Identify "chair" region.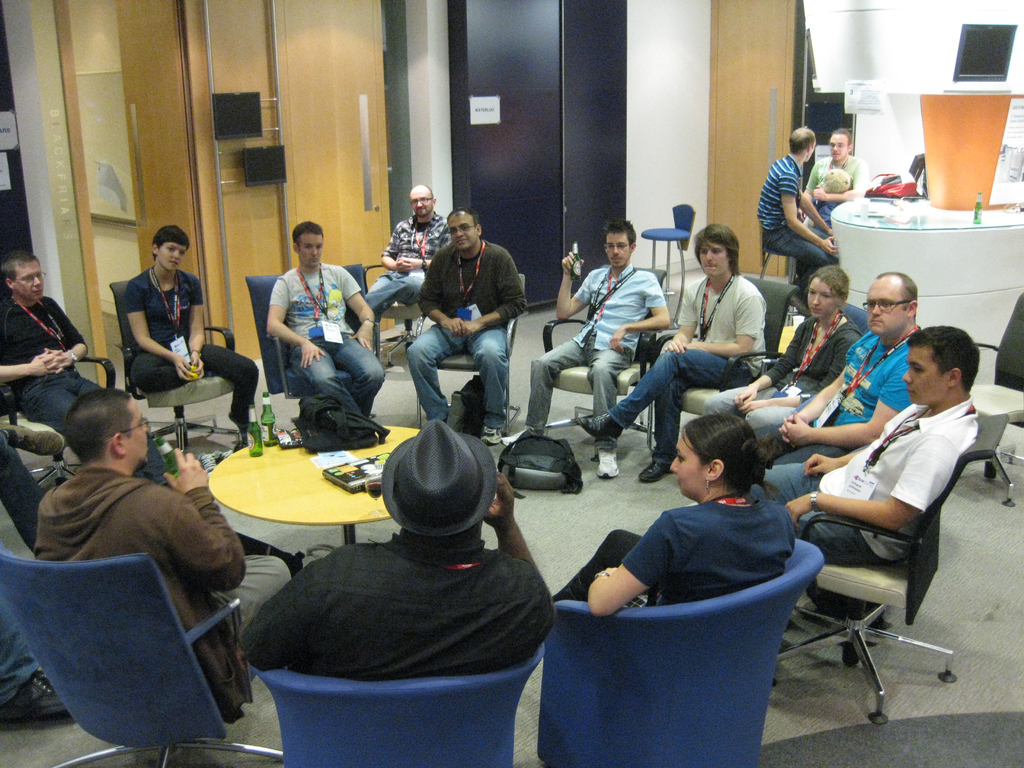
Region: rect(536, 266, 673, 452).
